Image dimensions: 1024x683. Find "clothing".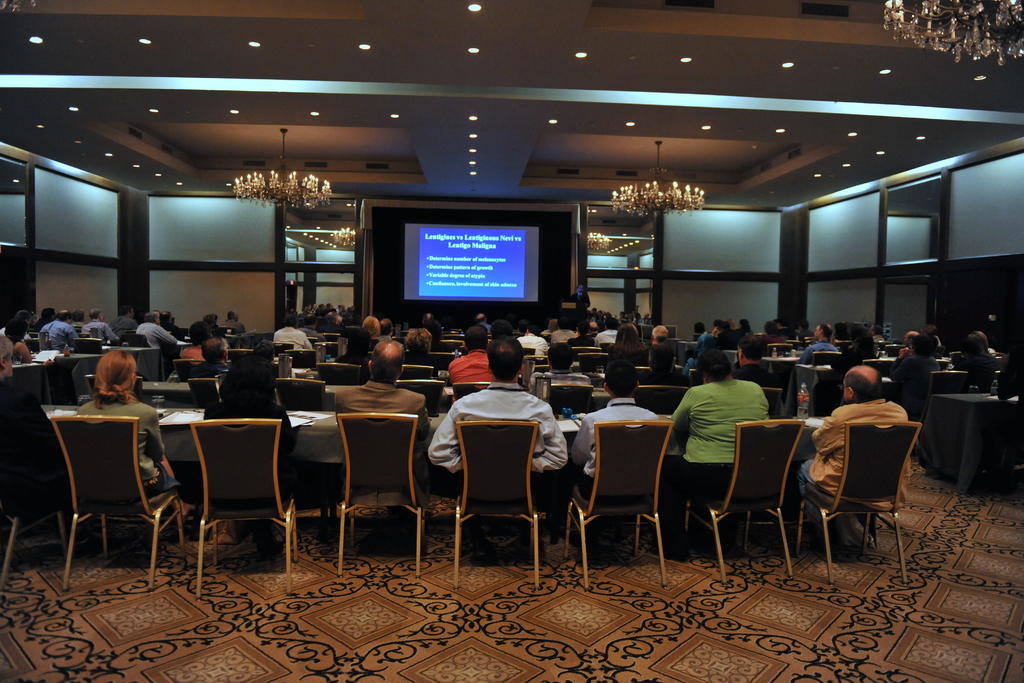
region(196, 361, 232, 386).
